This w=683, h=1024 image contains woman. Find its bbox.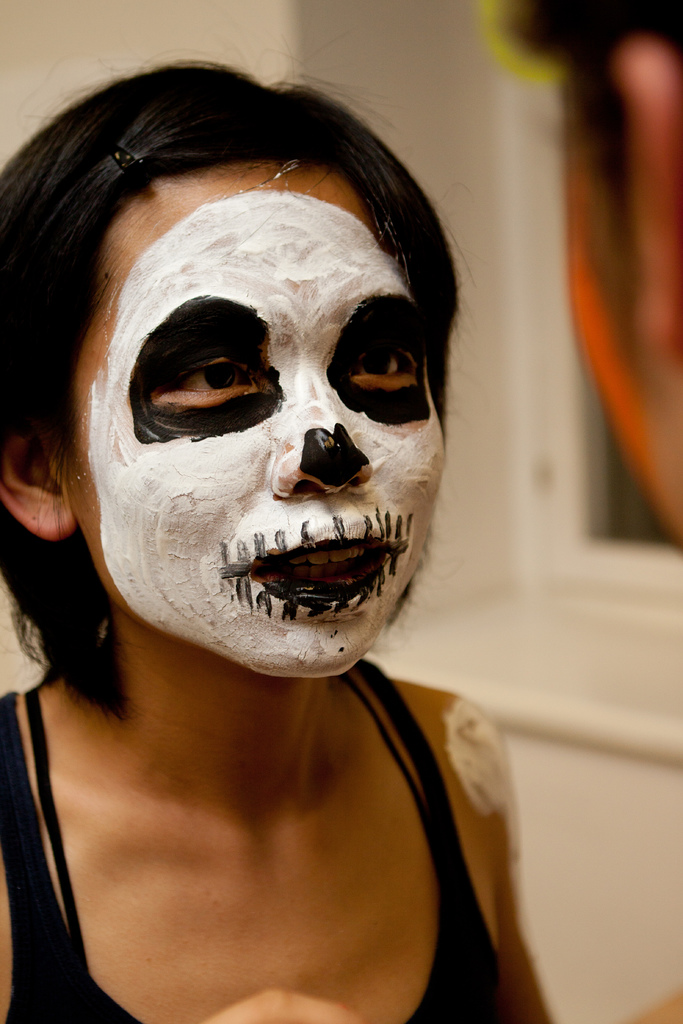
BBox(0, 55, 682, 1023).
